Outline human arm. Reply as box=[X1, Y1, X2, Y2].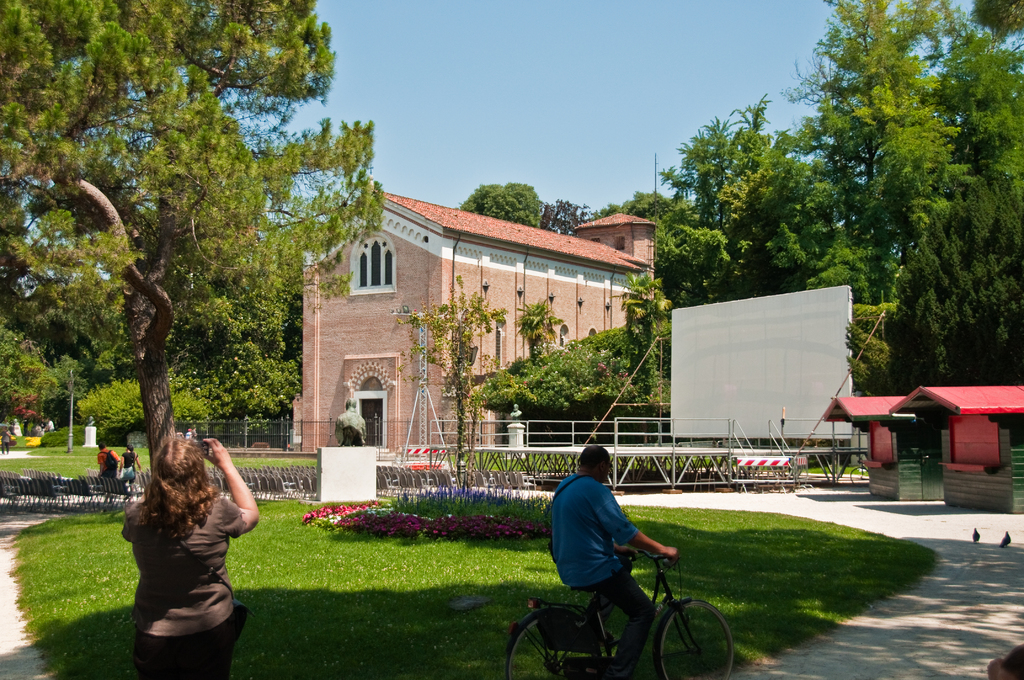
box=[611, 537, 641, 566].
